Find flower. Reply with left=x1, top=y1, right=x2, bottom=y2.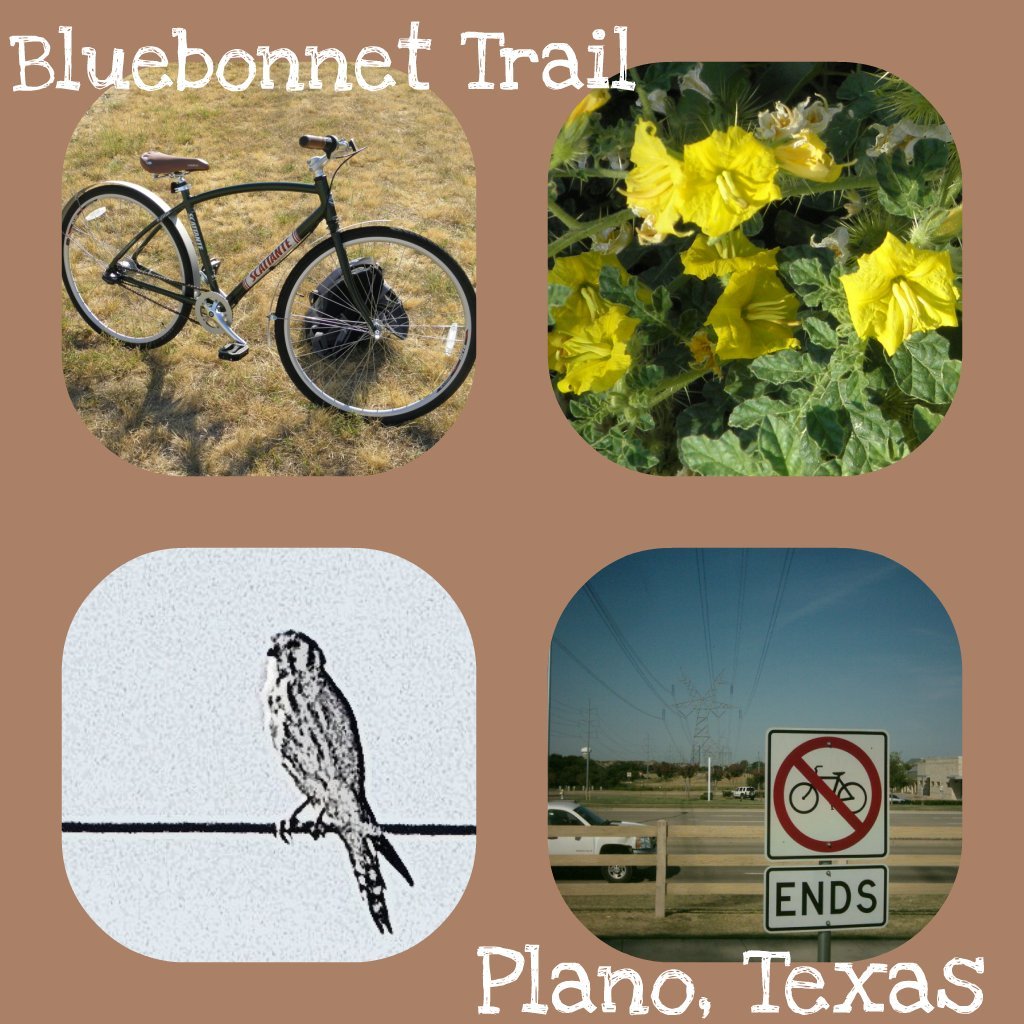
left=864, top=114, right=958, bottom=167.
